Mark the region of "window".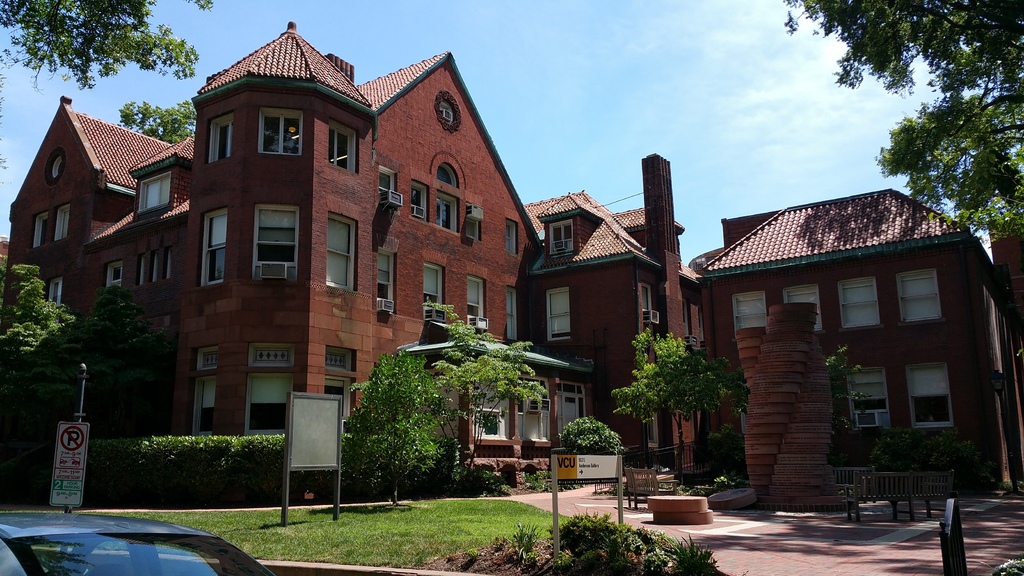
Region: pyautogui.locateOnScreen(499, 276, 524, 340).
